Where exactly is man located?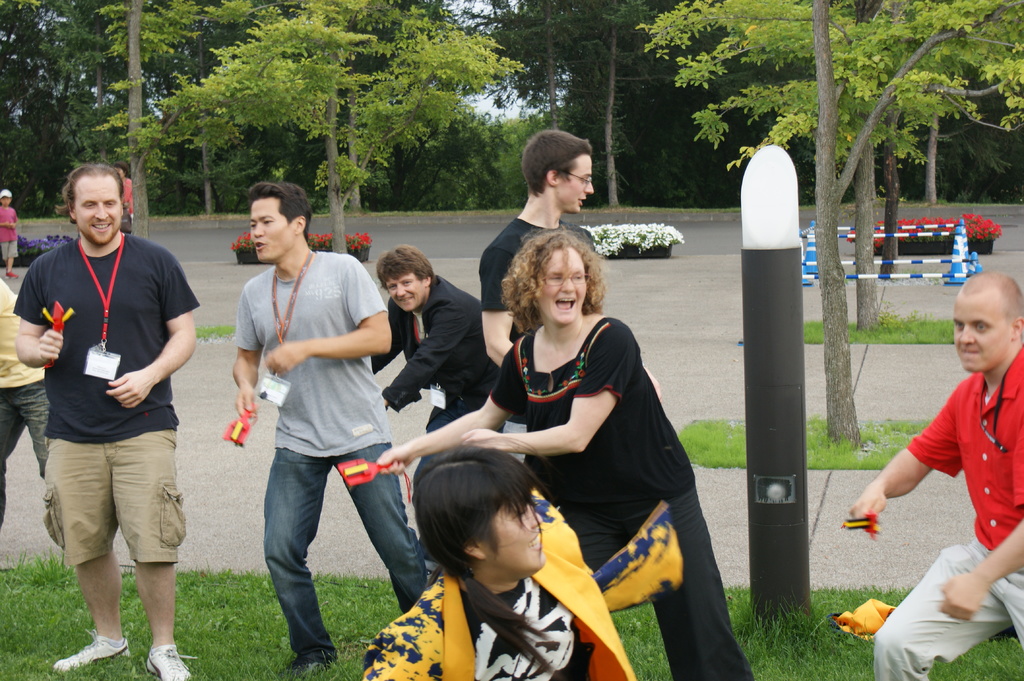
Its bounding box is (left=0, top=275, right=53, bottom=538).
